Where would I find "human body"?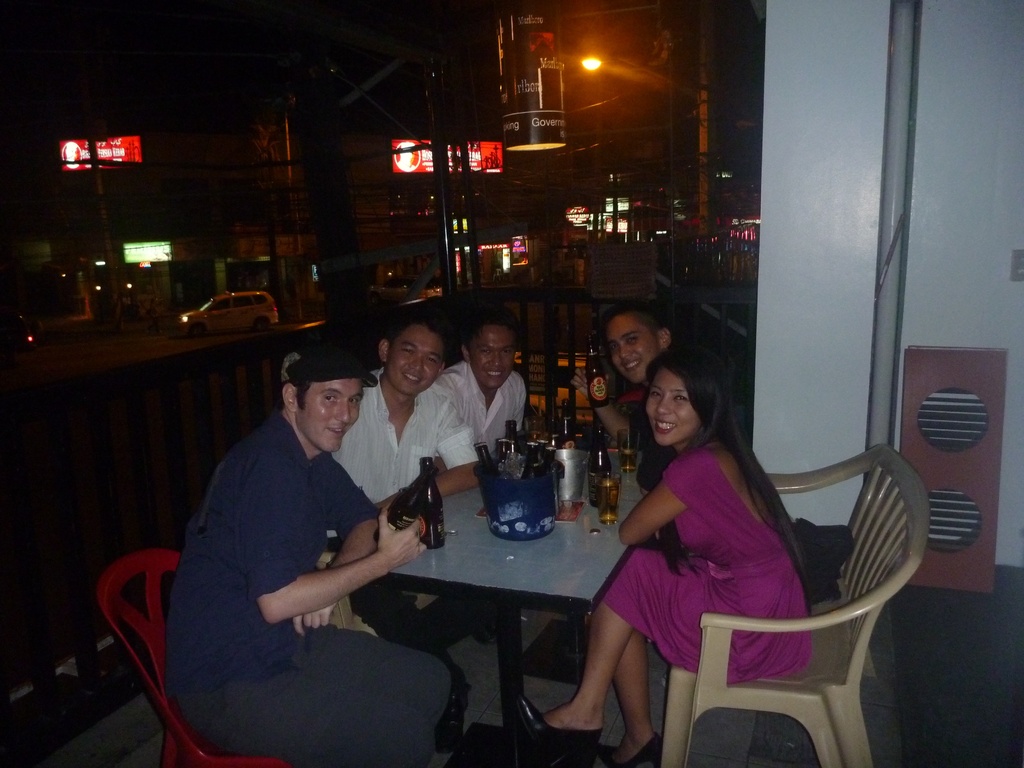
At <box>543,356,806,756</box>.
